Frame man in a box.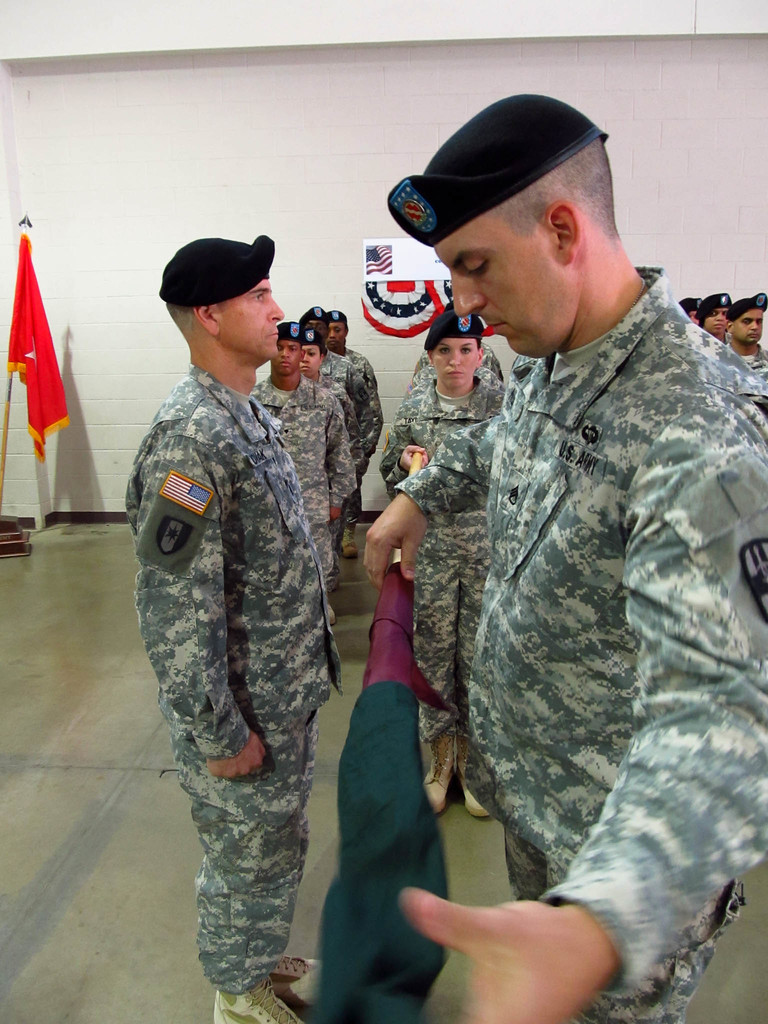
rect(144, 241, 396, 1023).
